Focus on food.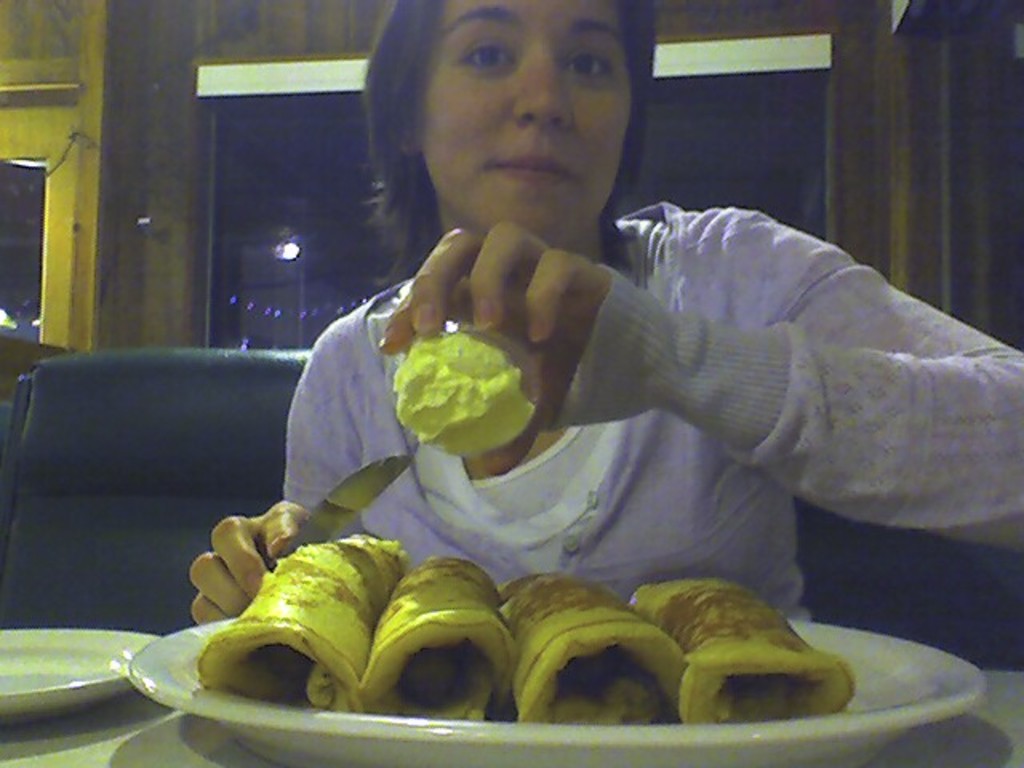
Focused at bbox=(357, 554, 518, 725).
